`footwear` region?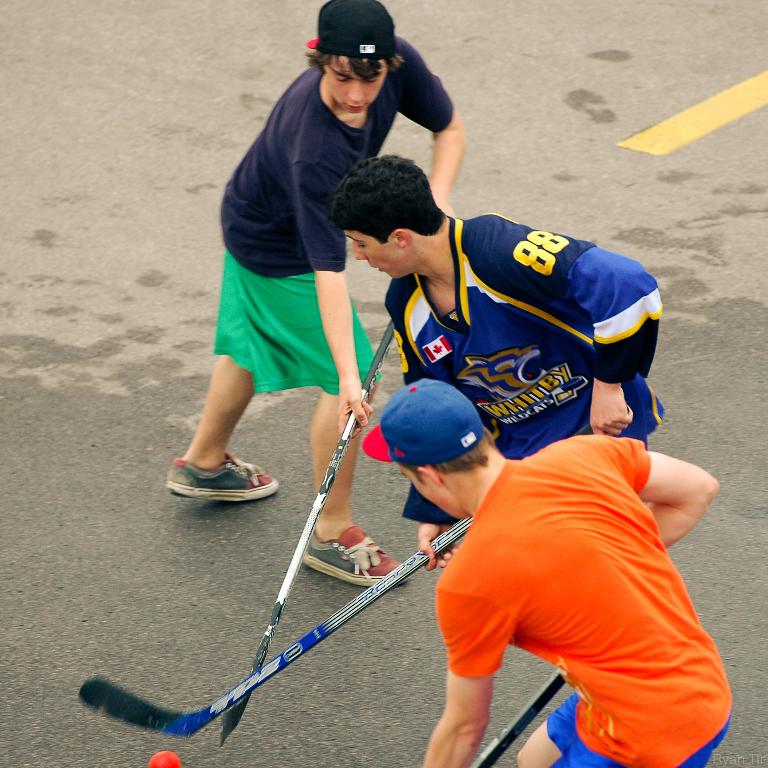
298,526,419,585
